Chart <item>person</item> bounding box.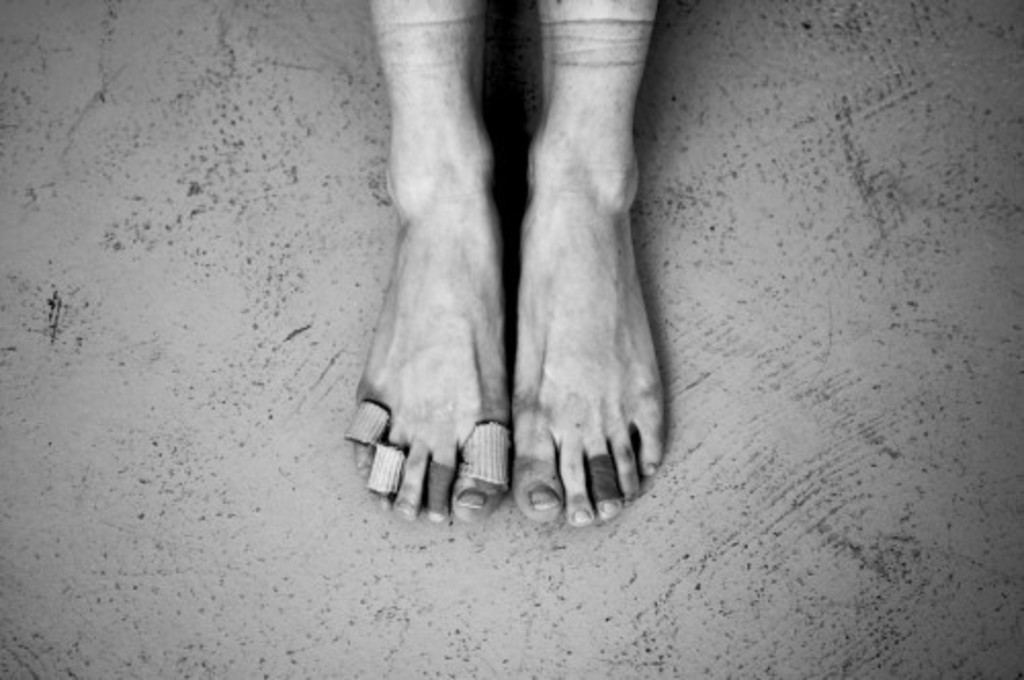
Charted: region(350, 0, 666, 533).
